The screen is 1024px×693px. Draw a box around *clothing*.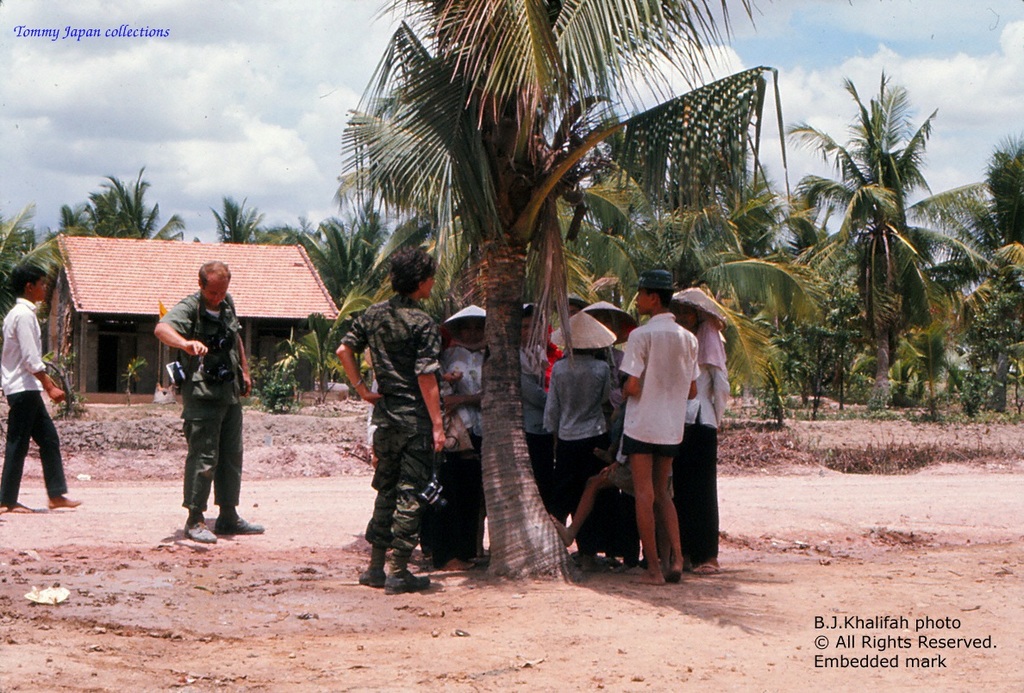
(148, 289, 249, 509).
